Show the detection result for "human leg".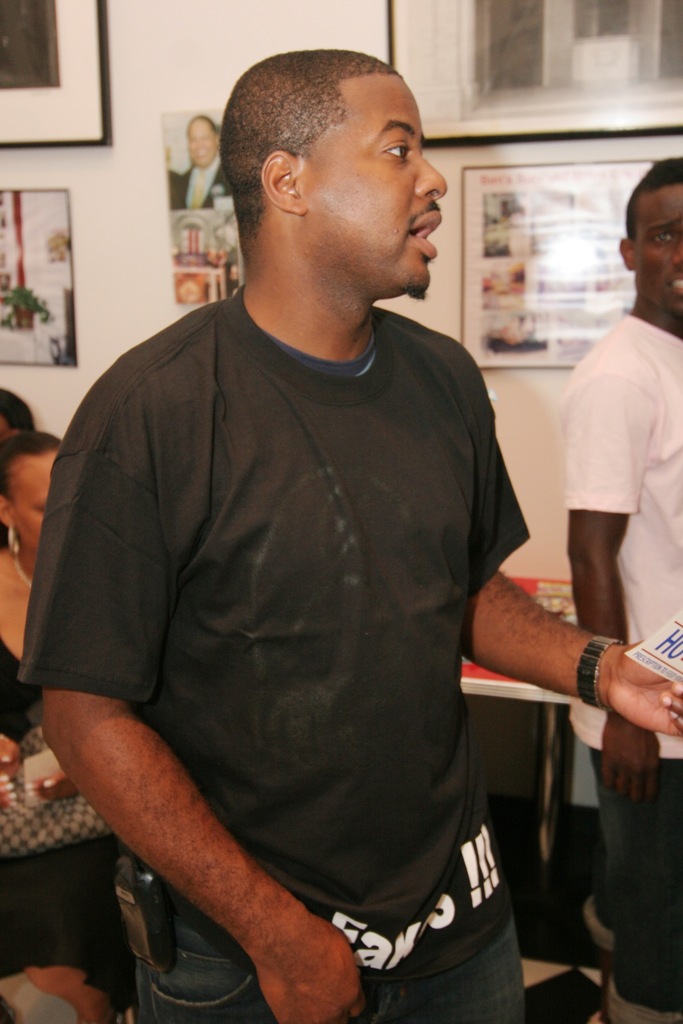
region(595, 744, 682, 1023).
